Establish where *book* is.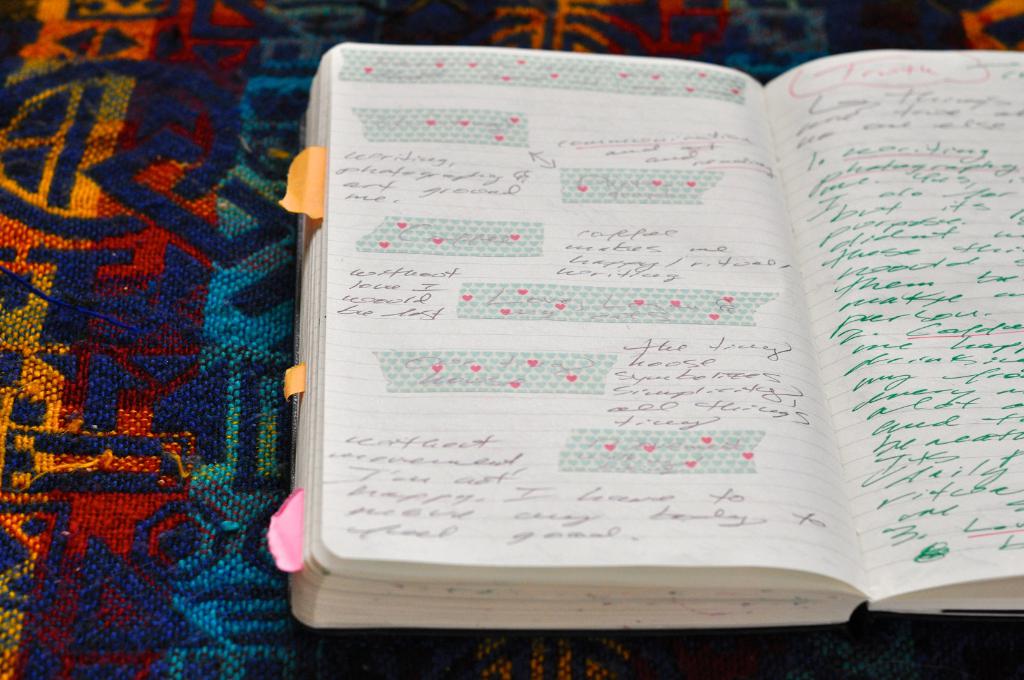
Established at bbox=[260, 44, 1023, 639].
